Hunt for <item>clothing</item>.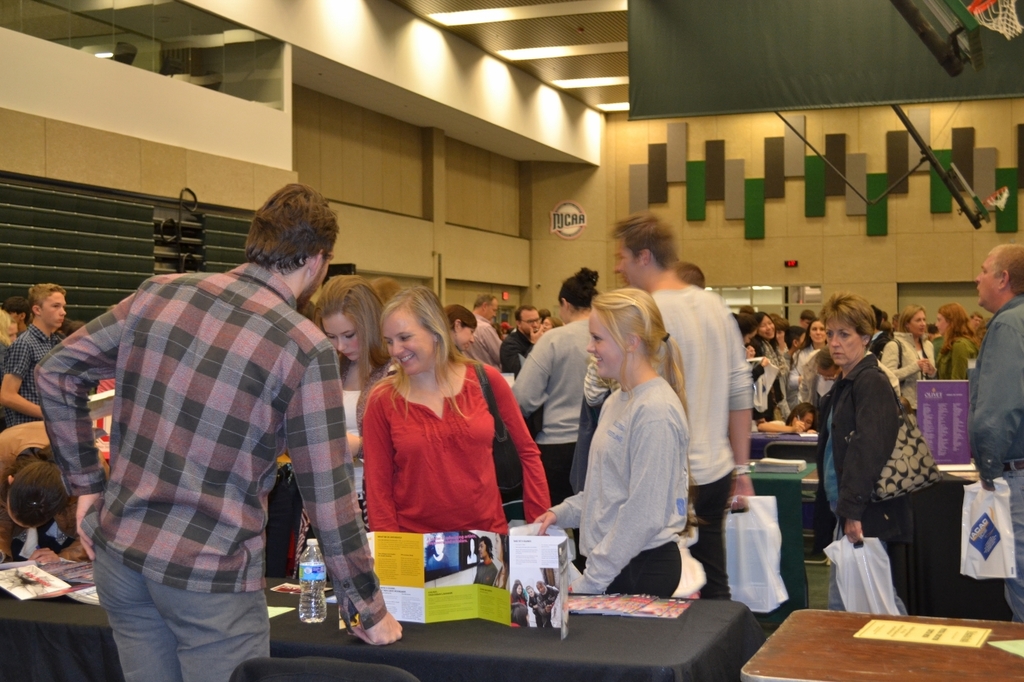
Hunted down at x1=357 y1=362 x2=546 y2=540.
